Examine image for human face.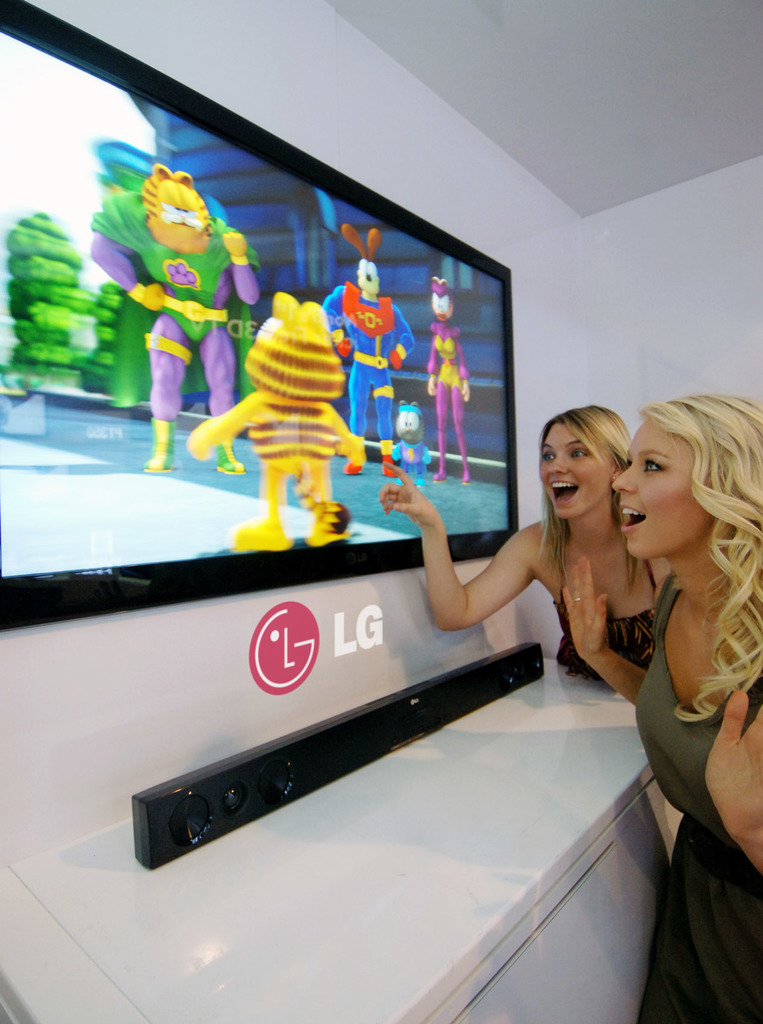
Examination result: Rect(610, 426, 718, 563).
